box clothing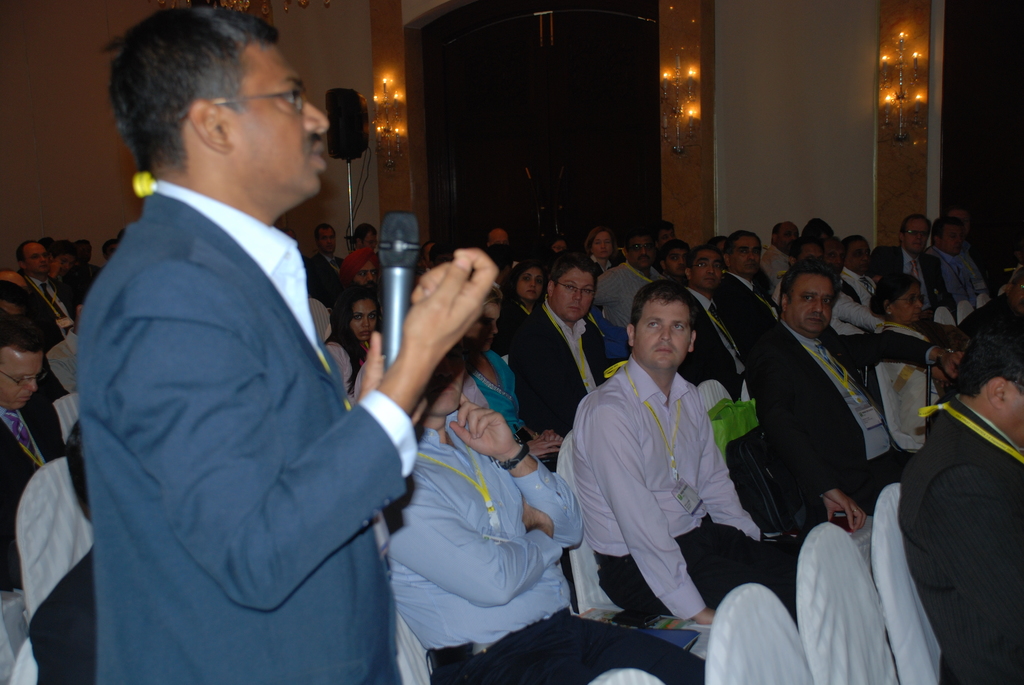
region(829, 293, 876, 334)
